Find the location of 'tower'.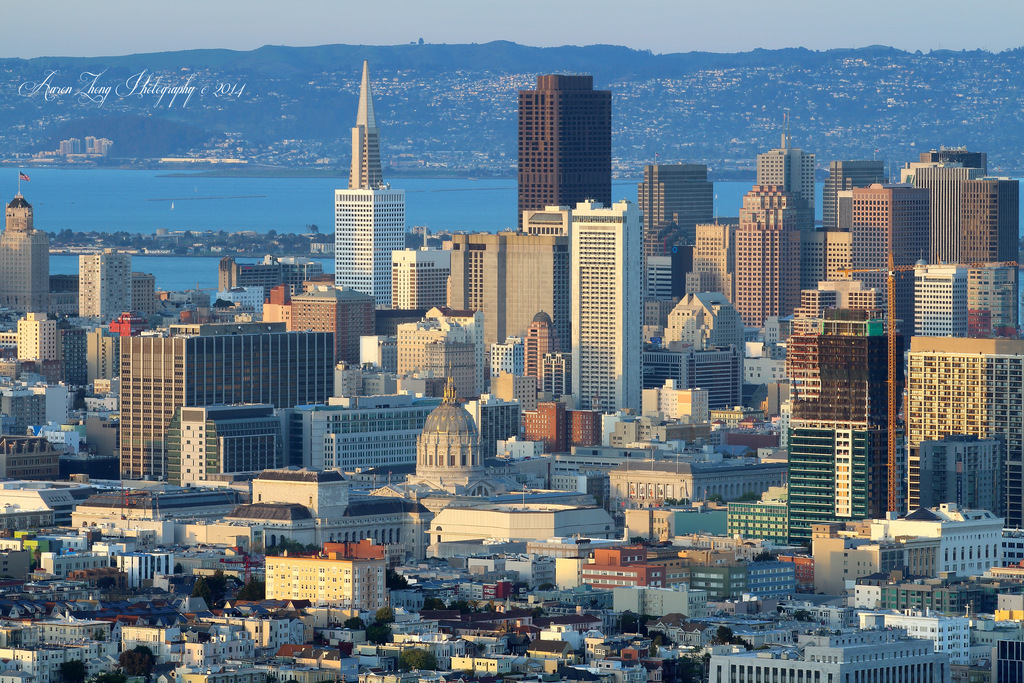
Location: {"x1": 854, "y1": 180, "x2": 932, "y2": 354}.
